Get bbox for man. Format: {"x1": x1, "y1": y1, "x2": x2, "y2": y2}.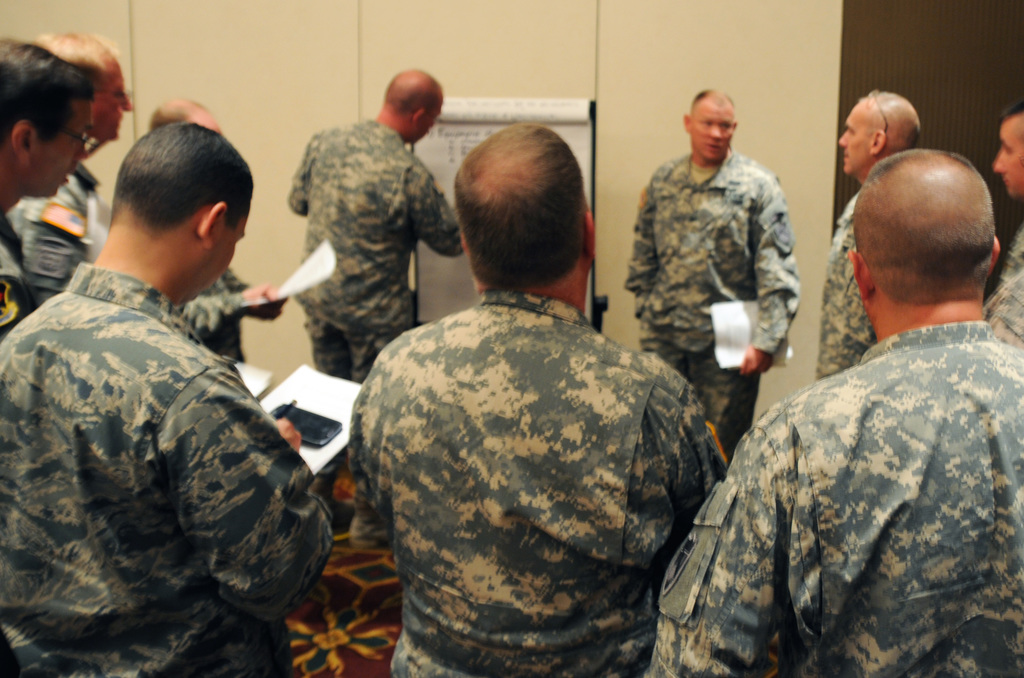
{"x1": 620, "y1": 86, "x2": 802, "y2": 451}.
